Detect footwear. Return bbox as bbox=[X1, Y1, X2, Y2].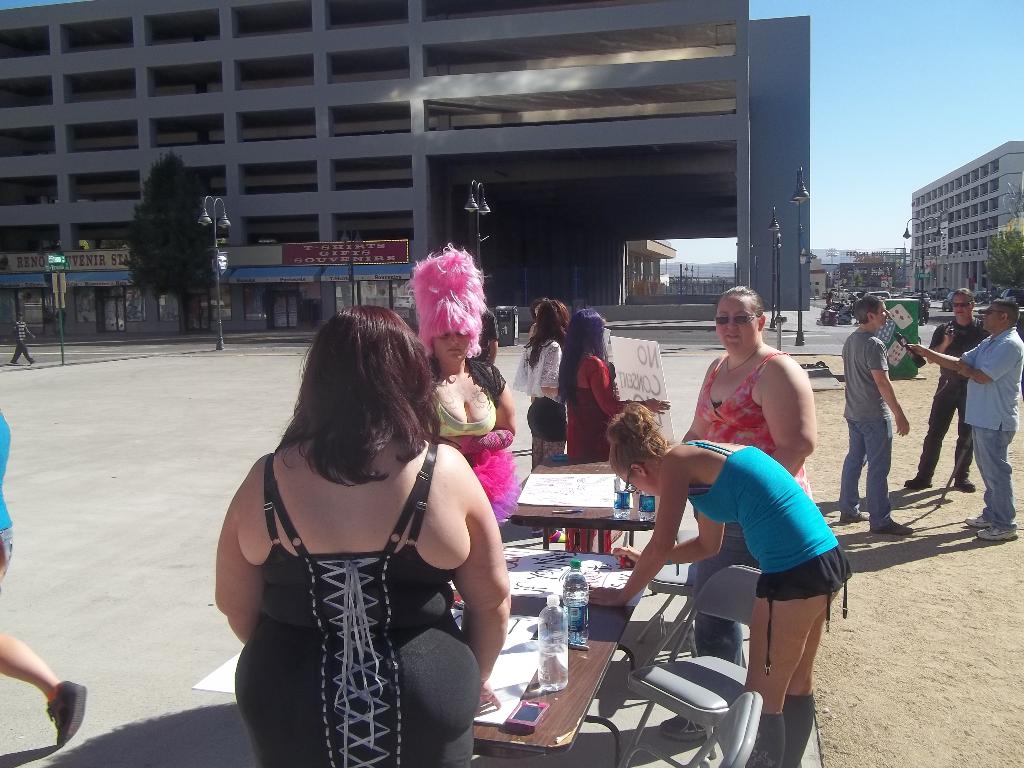
bbox=[966, 512, 989, 527].
